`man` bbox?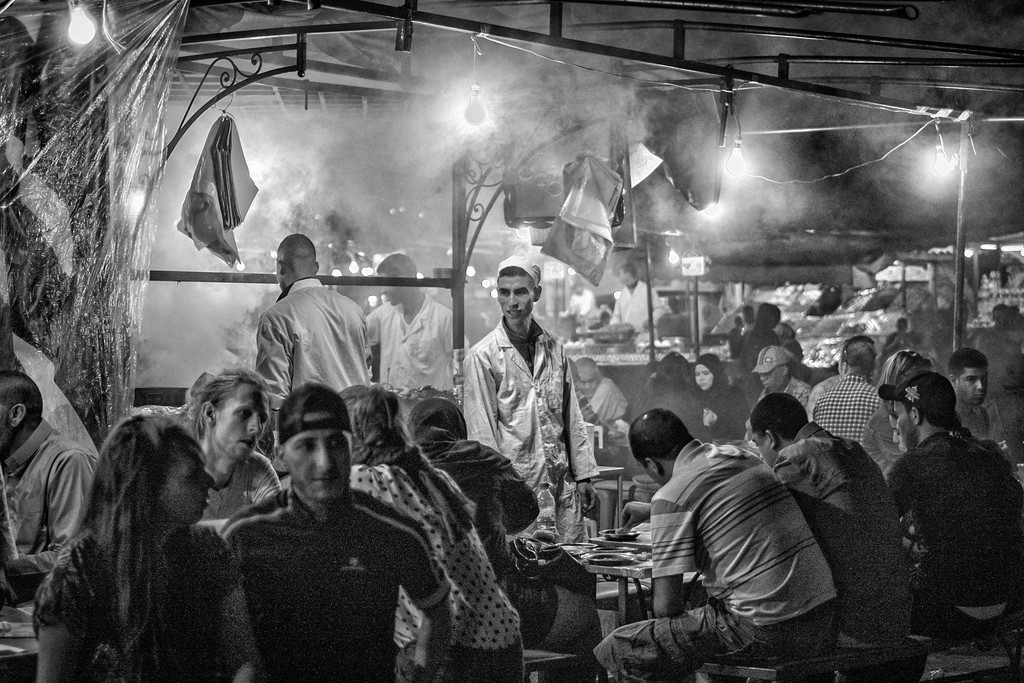
crop(0, 370, 97, 605)
